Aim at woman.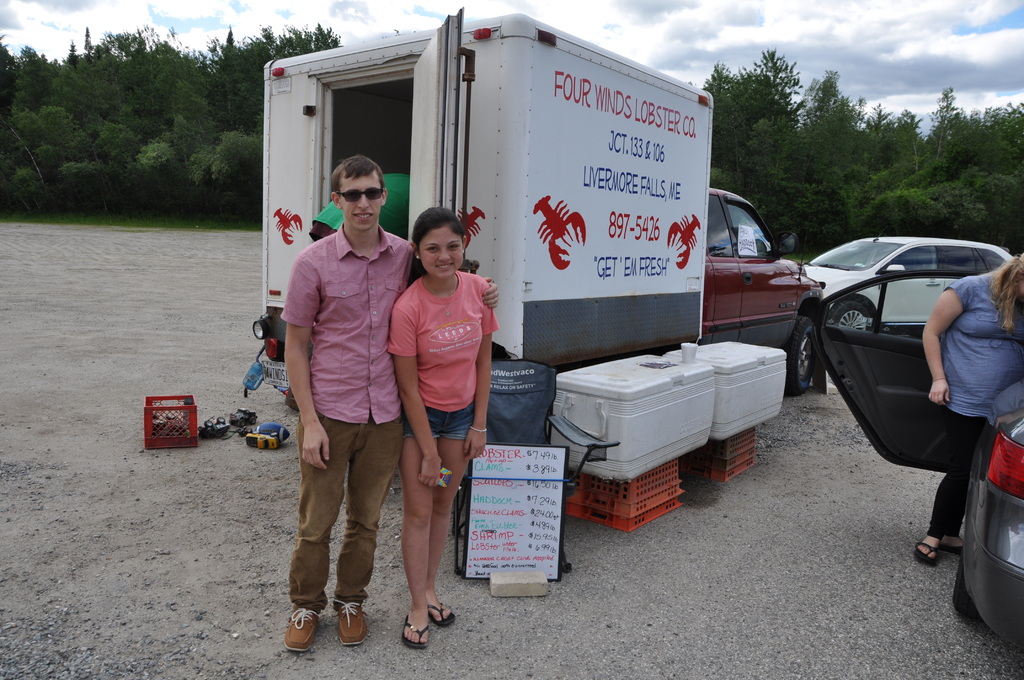
Aimed at (left=365, top=204, right=503, bottom=630).
